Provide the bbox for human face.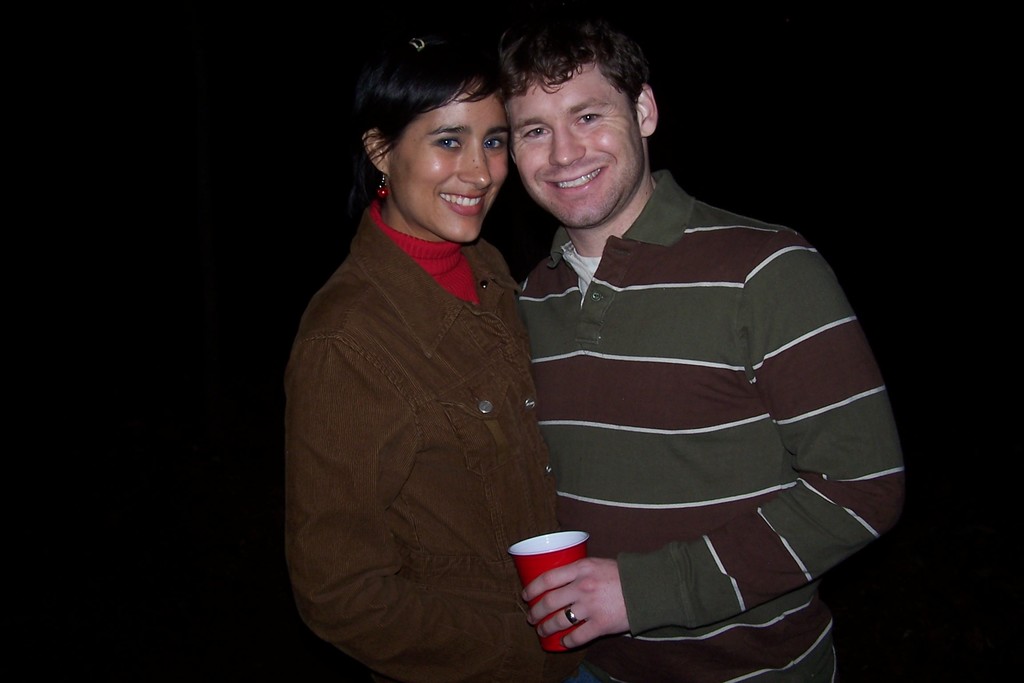
[left=391, top=79, right=504, bottom=242].
